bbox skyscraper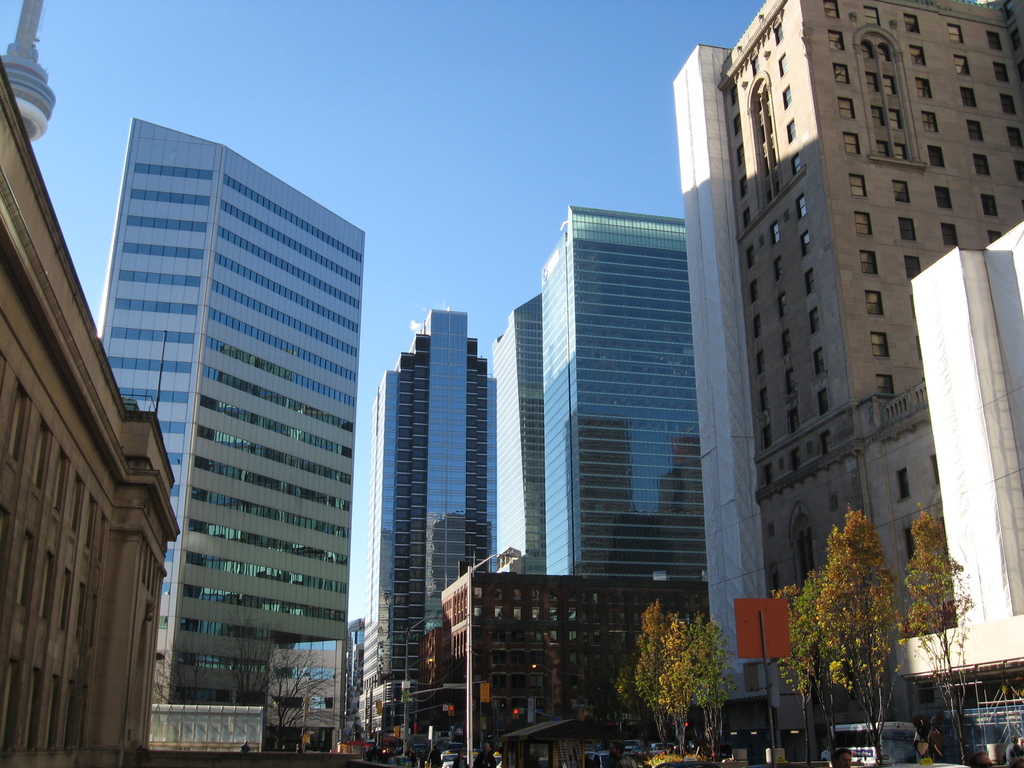
pyautogui.locateOnScreen(492, 294, 539, 574)
